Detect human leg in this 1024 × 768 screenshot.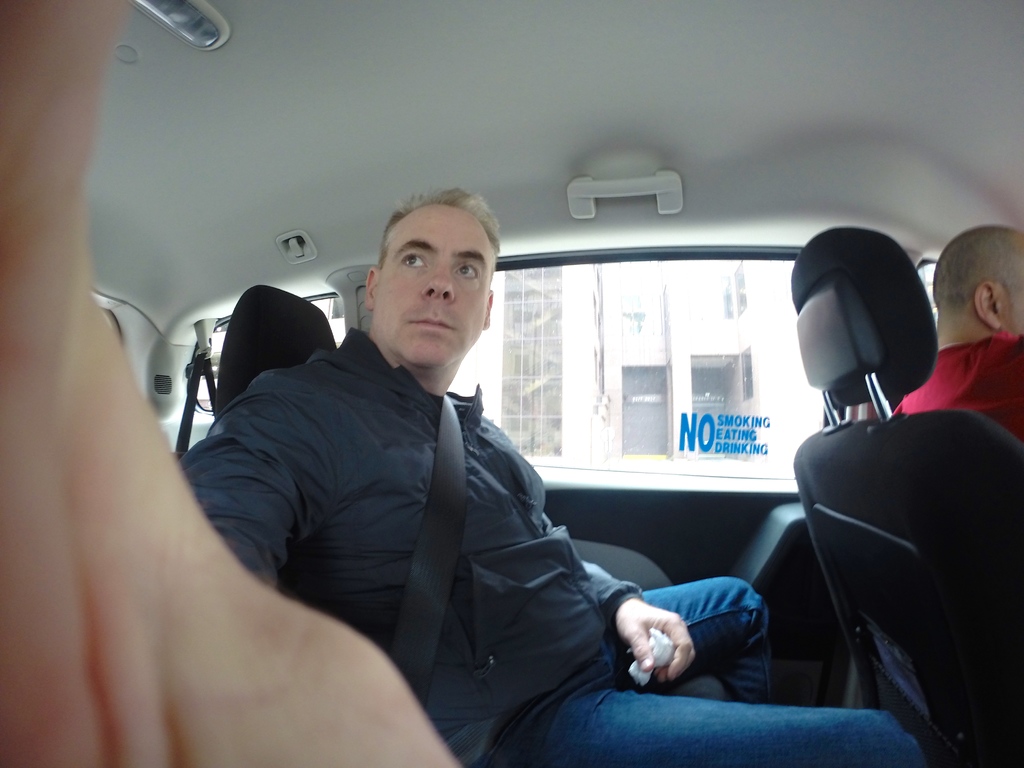
Detection: [482, 701, 923, 767].
